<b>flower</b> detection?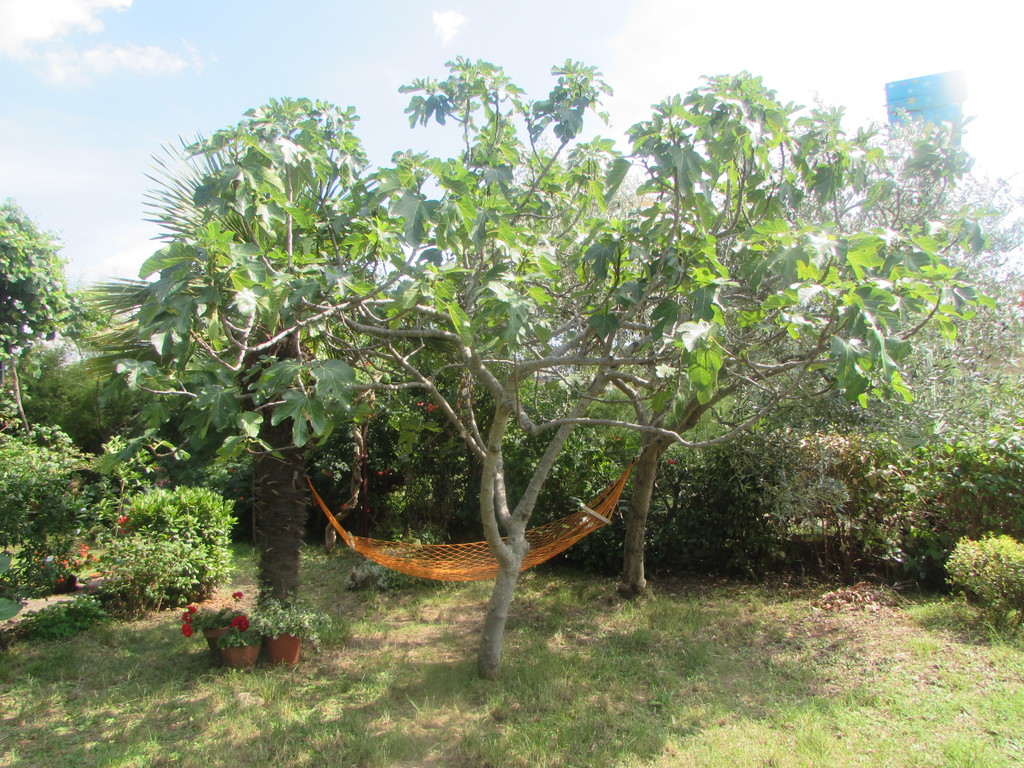
(left=230, top=616, right=246, bottom=629)
